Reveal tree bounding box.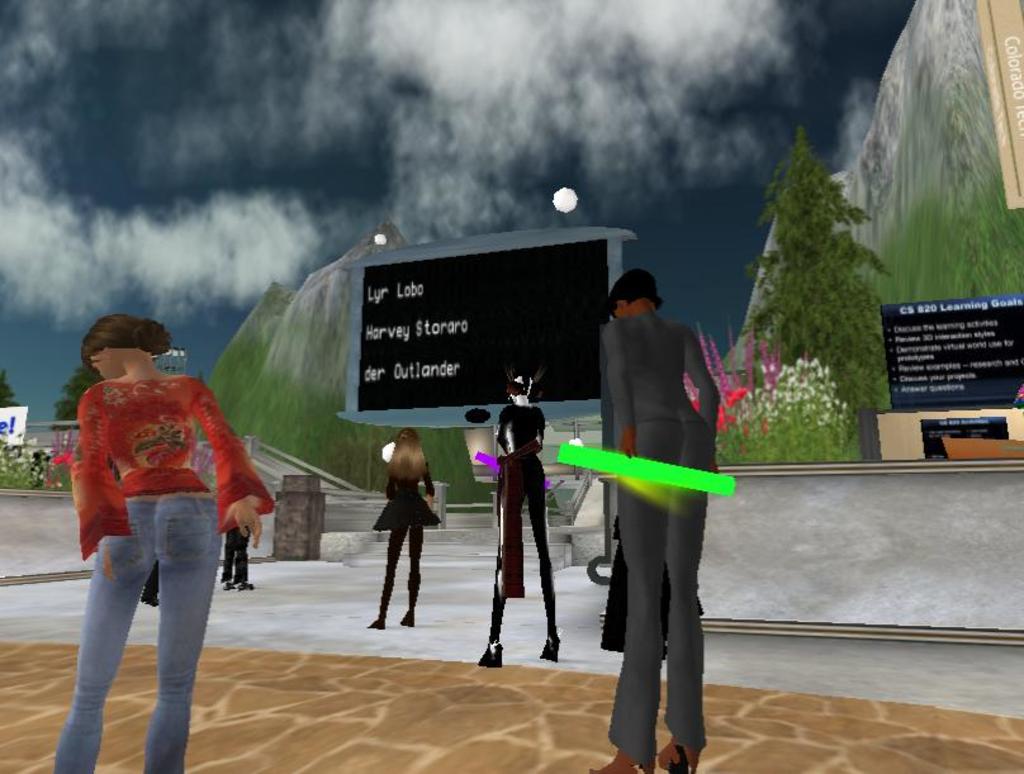
Revealed: x1=740 y1=109 x2=906 y2=470.
